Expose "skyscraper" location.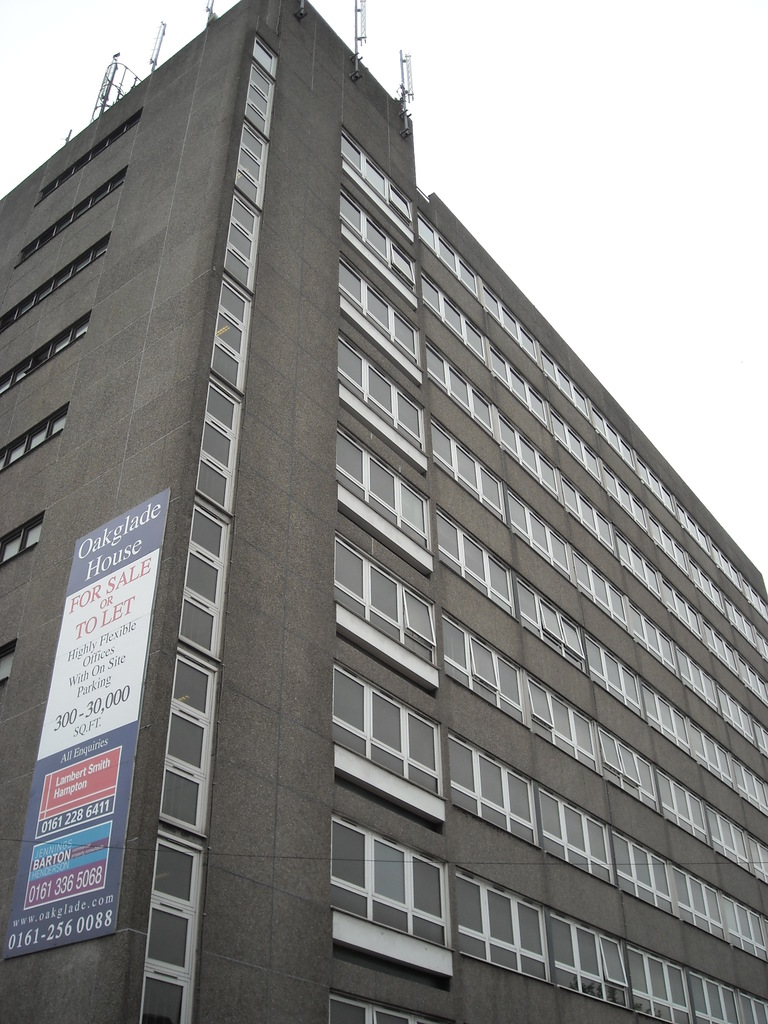
Exposed at bbox(0, 0, 767, 1023).
